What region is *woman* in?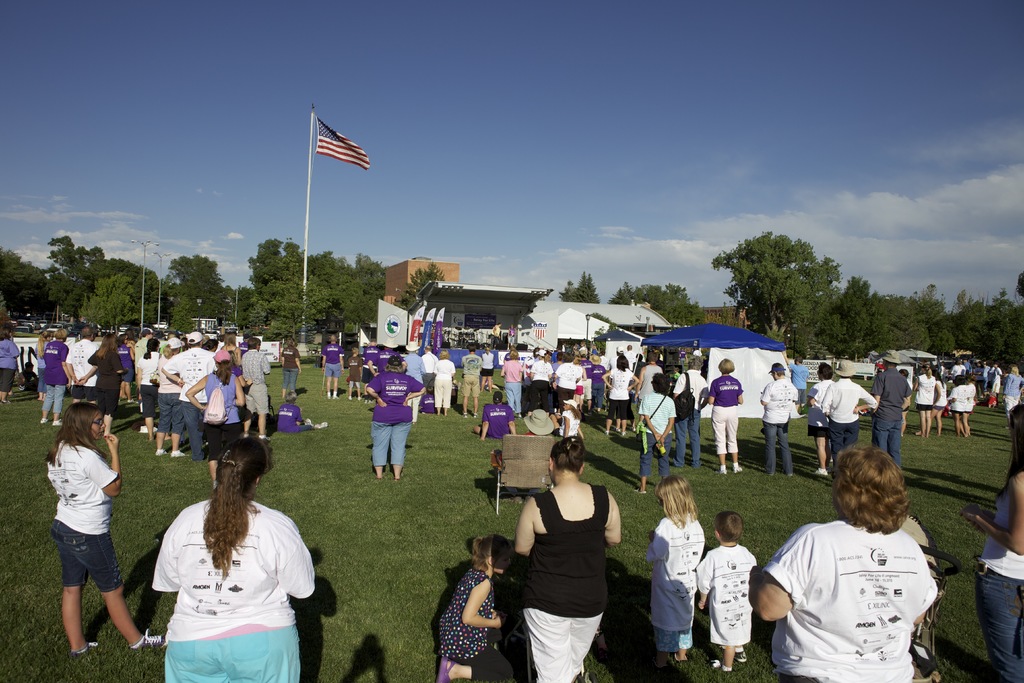
<bbox>477, 347, 496, 390</bbox>.
